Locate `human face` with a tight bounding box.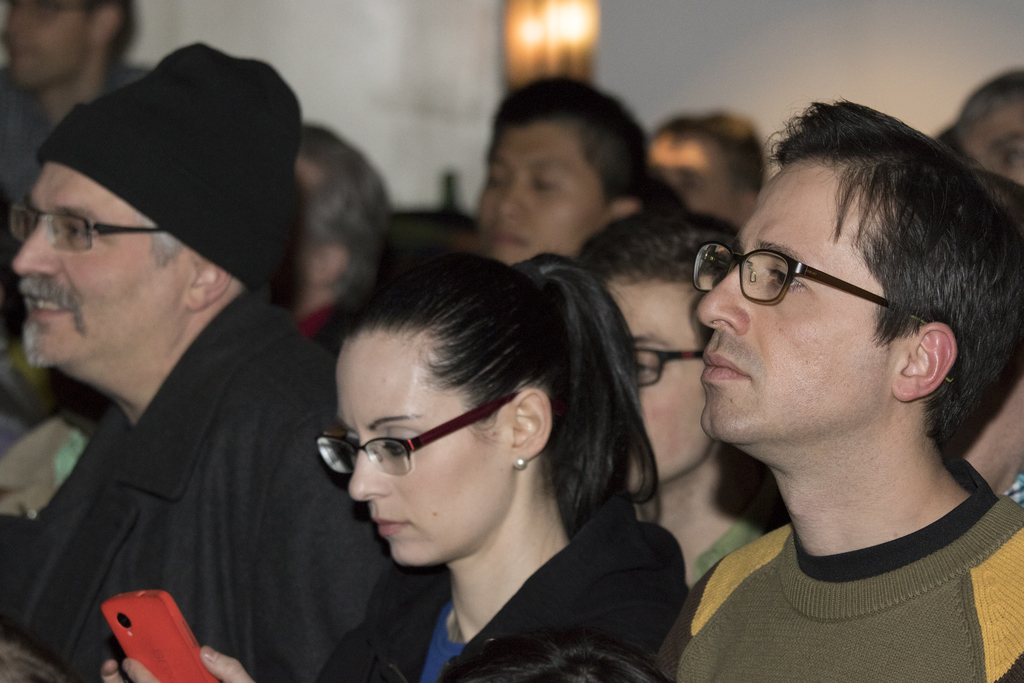
locate(332, 332, 514, 567).
